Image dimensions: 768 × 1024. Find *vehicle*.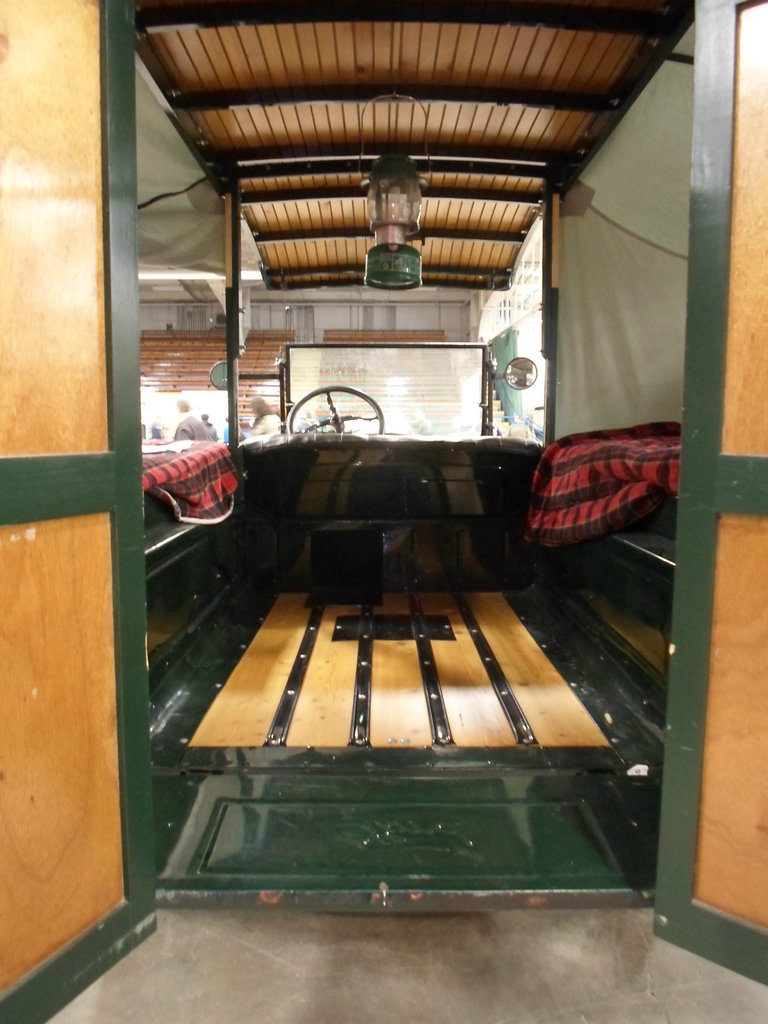
region(0, 0, 767, 1023).
